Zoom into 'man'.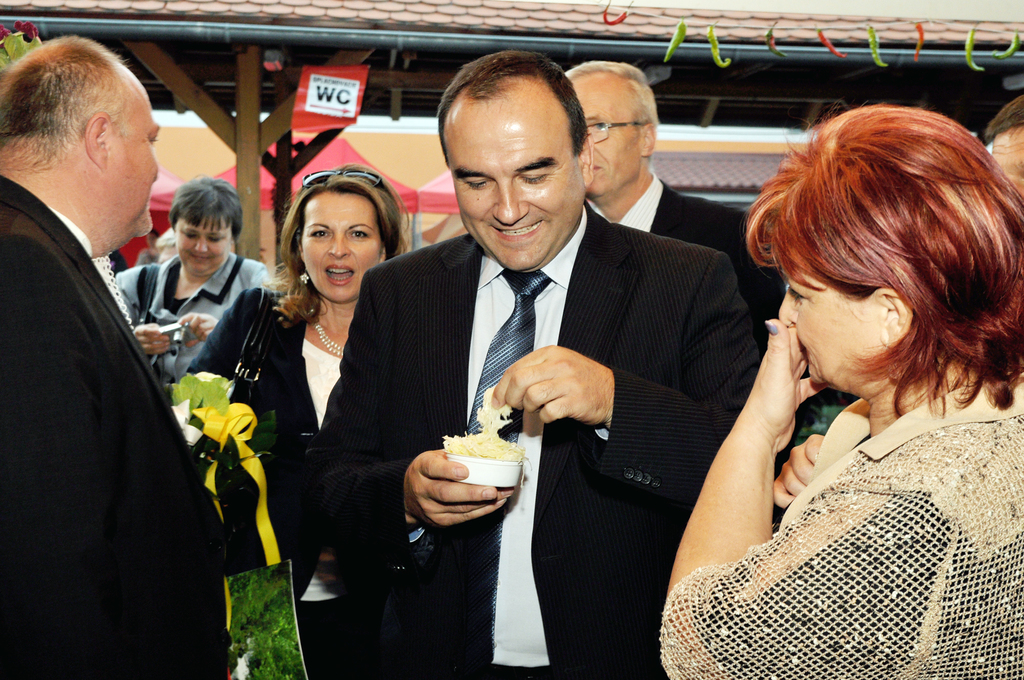
Zoom target: x1=986 y1=93 x2=1023 y2=182.
